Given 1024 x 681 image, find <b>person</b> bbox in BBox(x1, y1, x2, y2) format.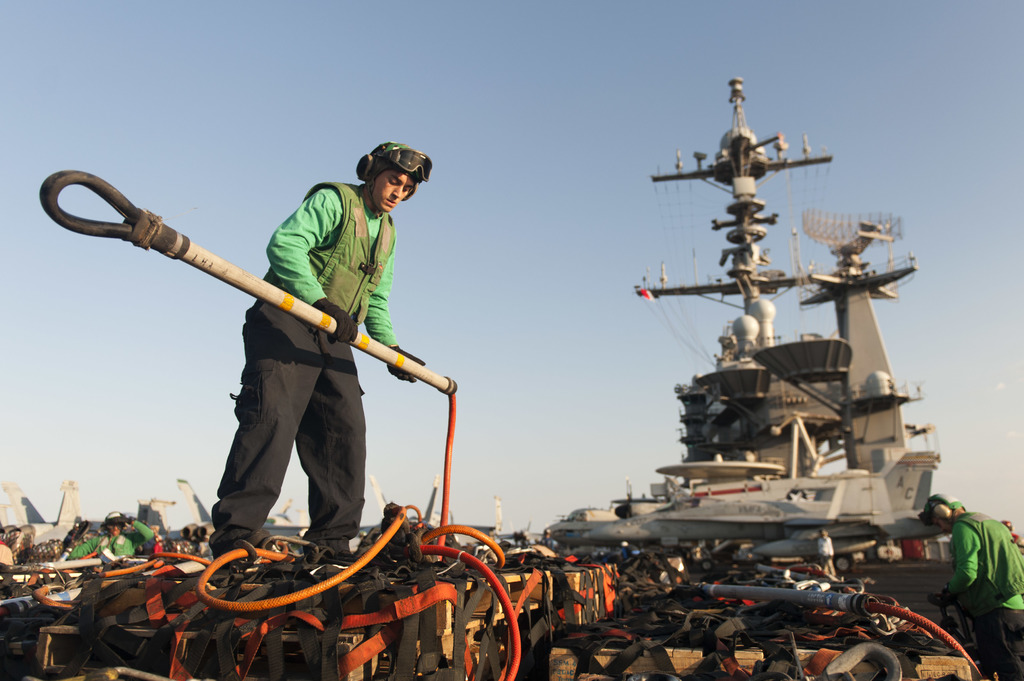
BBox(925, 490, 1023, 680).
